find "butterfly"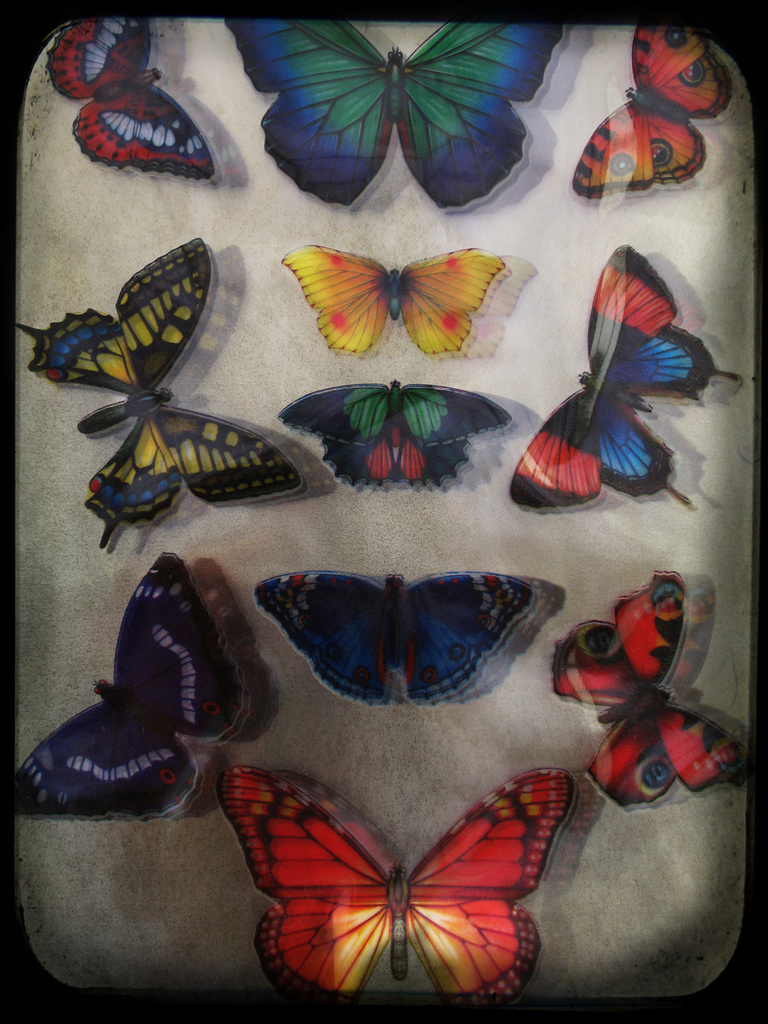
box=[548, 567, 744, 812]
